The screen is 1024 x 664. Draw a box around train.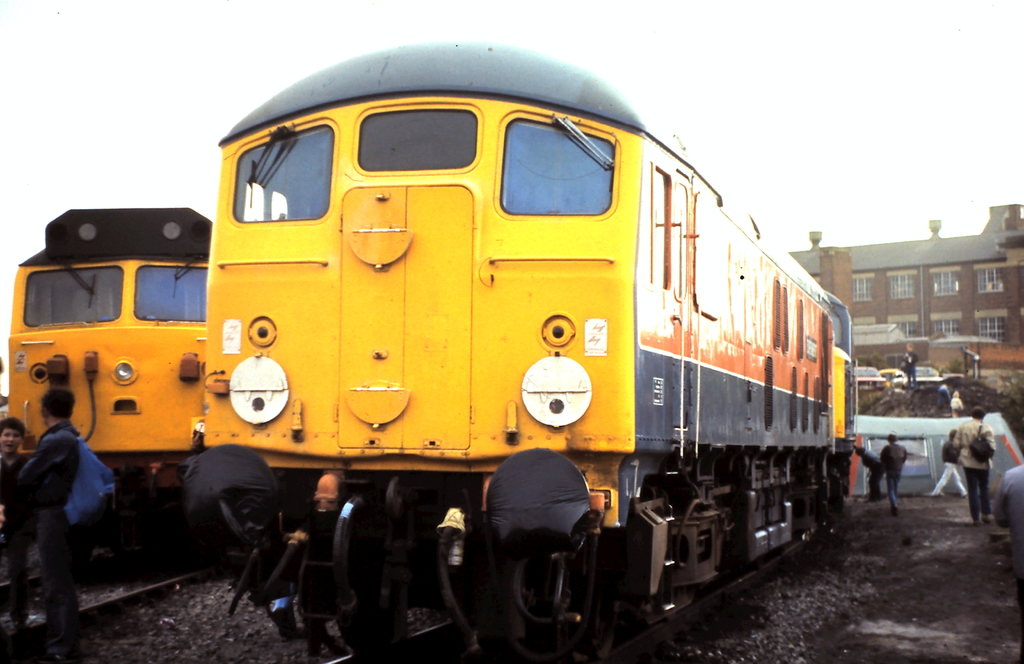
locate(7, 206, 217, 563).
